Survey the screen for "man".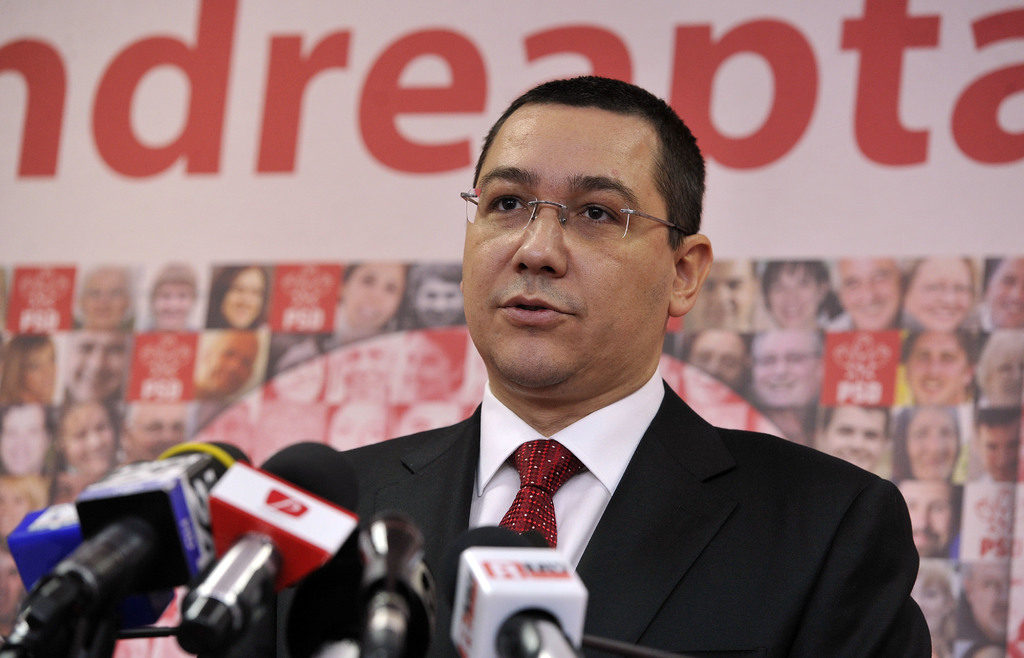
Survey found: 981/255/1023/328.
